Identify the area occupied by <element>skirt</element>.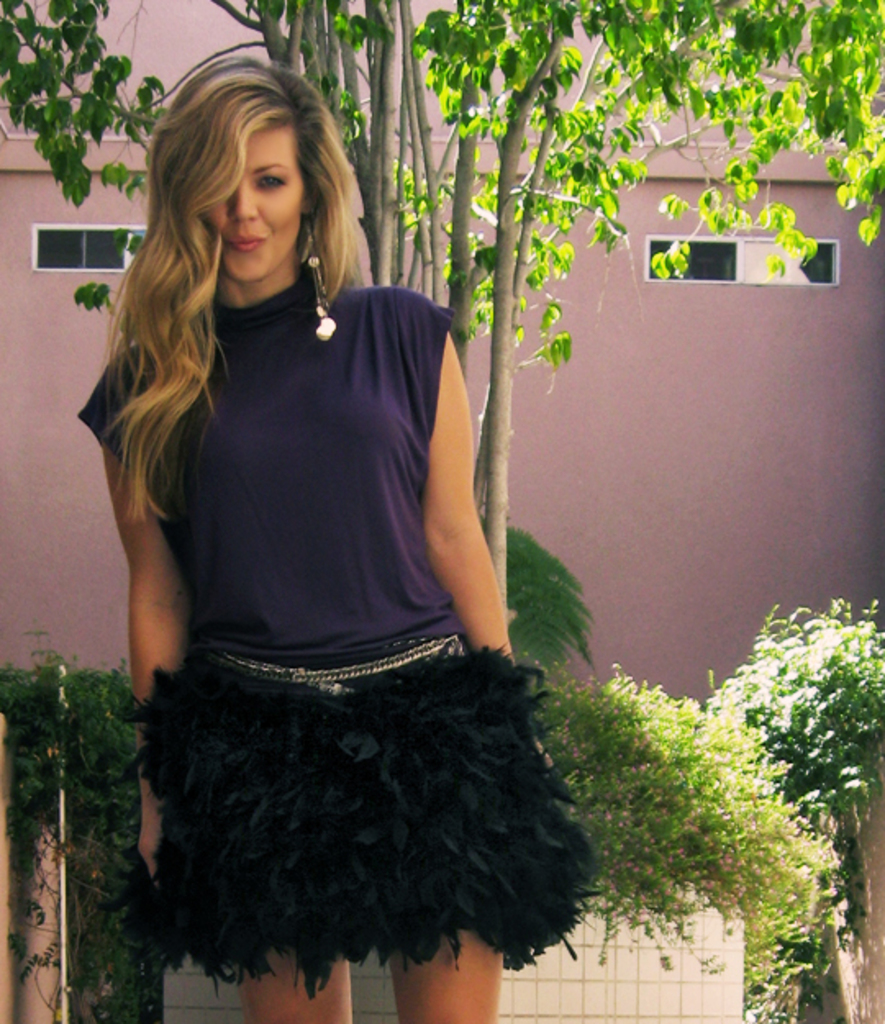
Area: <region>108, 634, 603, 996</region>.
